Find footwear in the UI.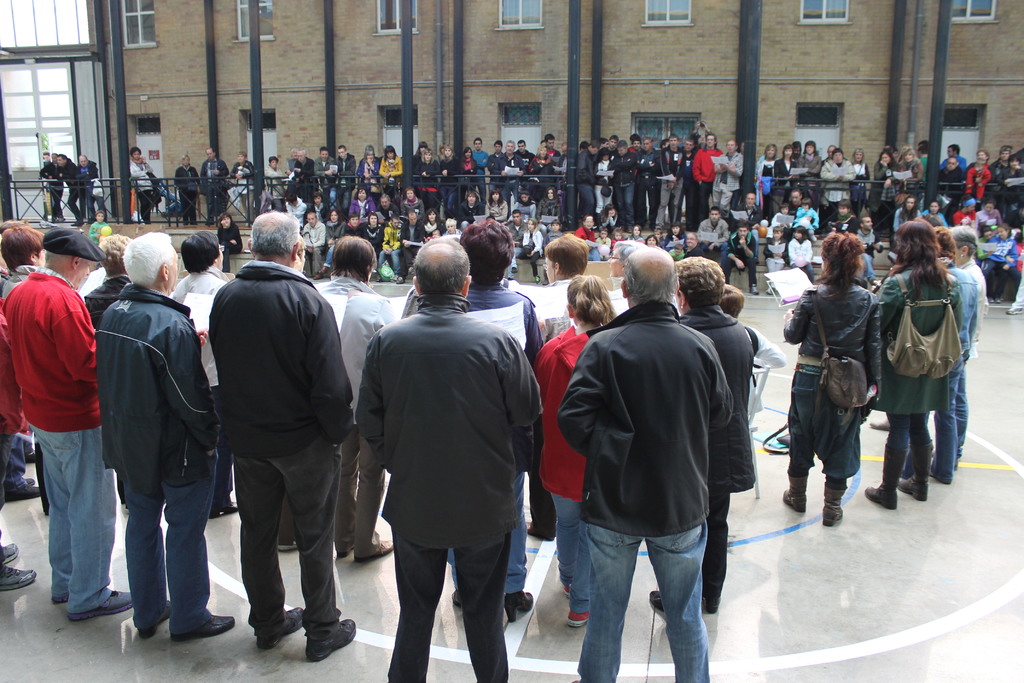
UI element at 822, 474, 851, 514.
